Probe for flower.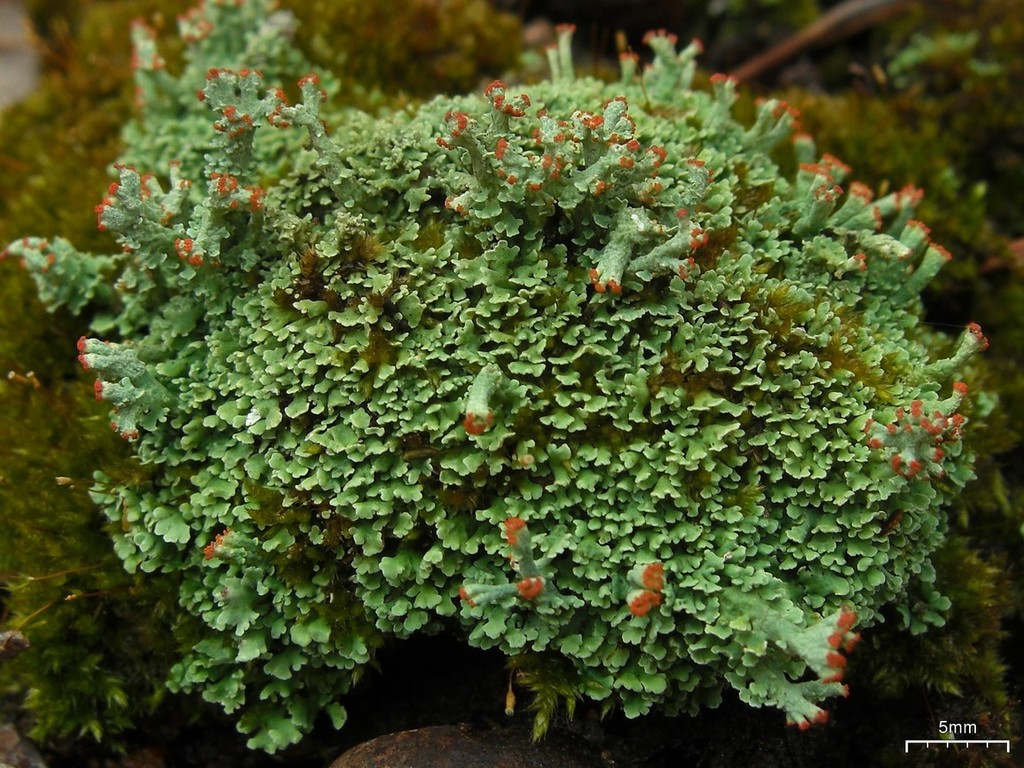
Probe result: (x1=218, y1=172, x2=250, y2=200).
